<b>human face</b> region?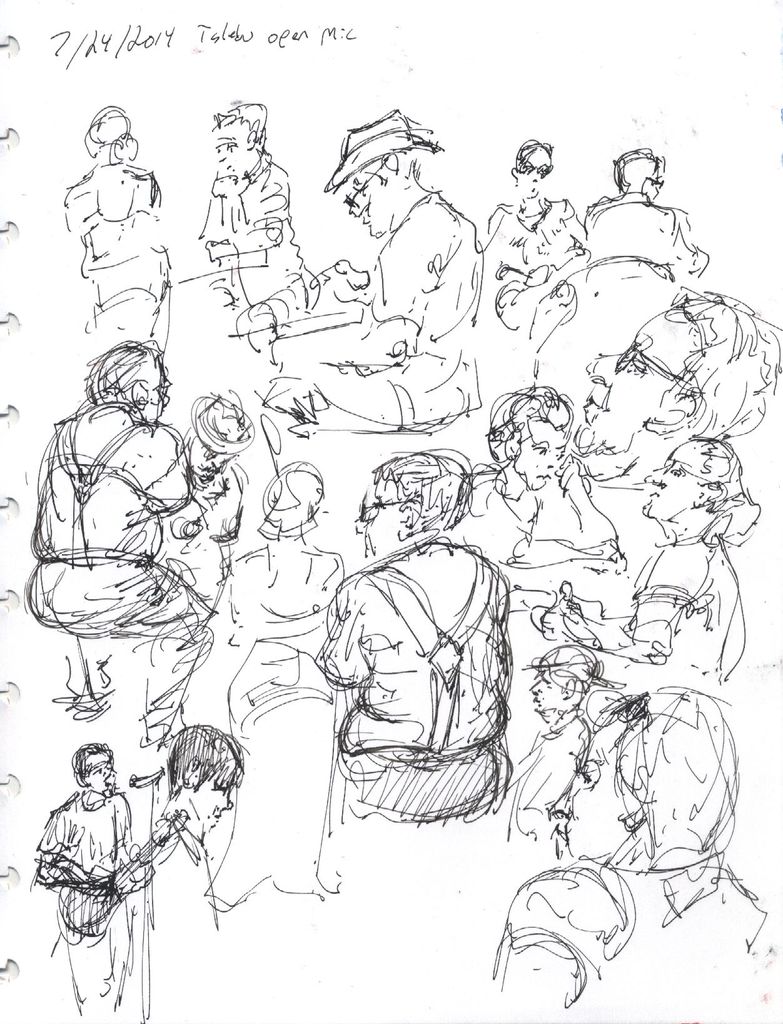
(left=184, top=429, right=223, bottom=476)
